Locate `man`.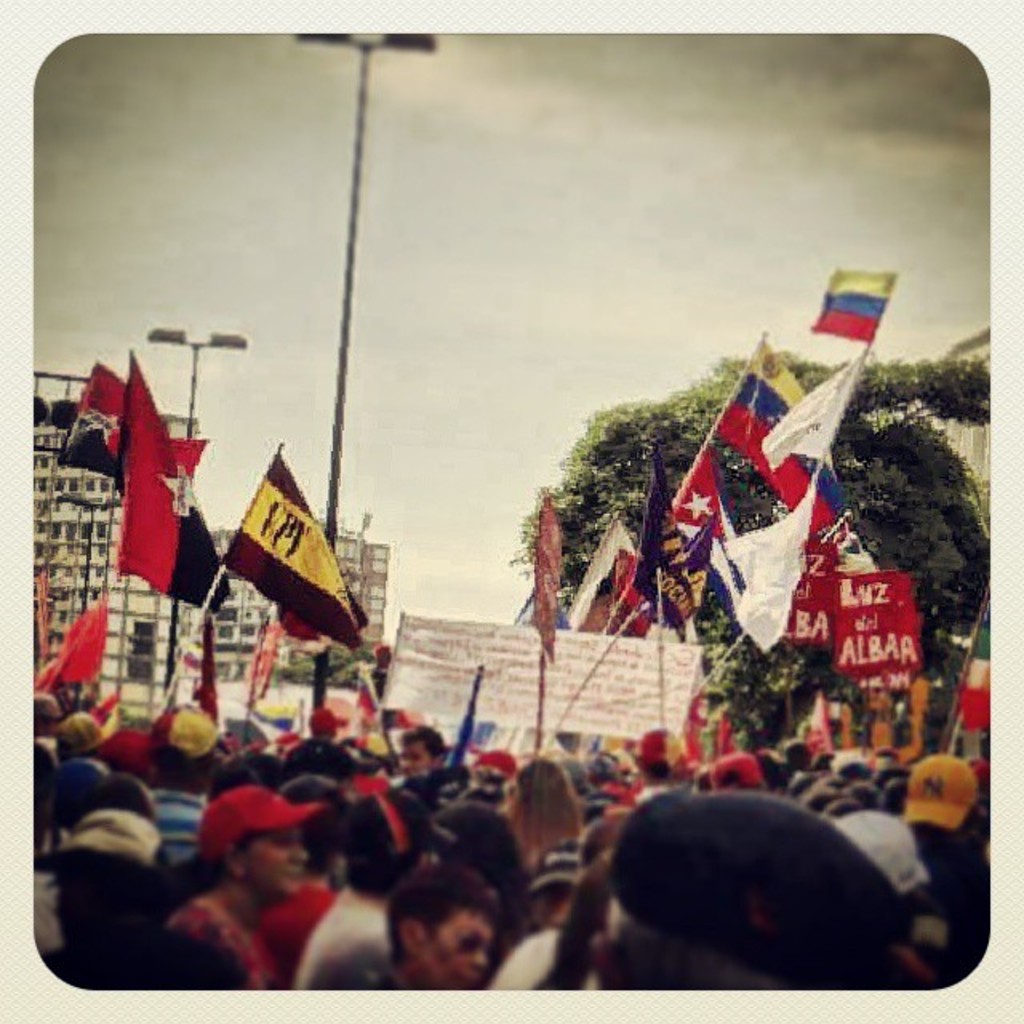
Bounding box: bbox=[344, 870, 491, 995].
